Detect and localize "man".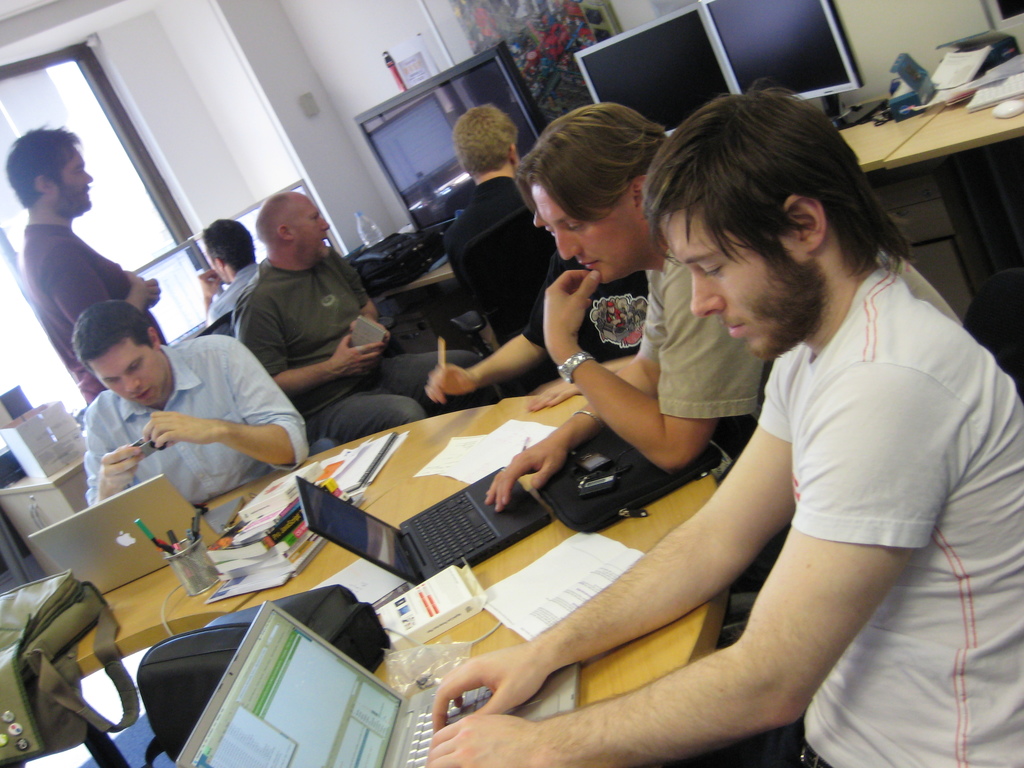
Localized at (x1=81, y1=301, x2=303, y2=507).
